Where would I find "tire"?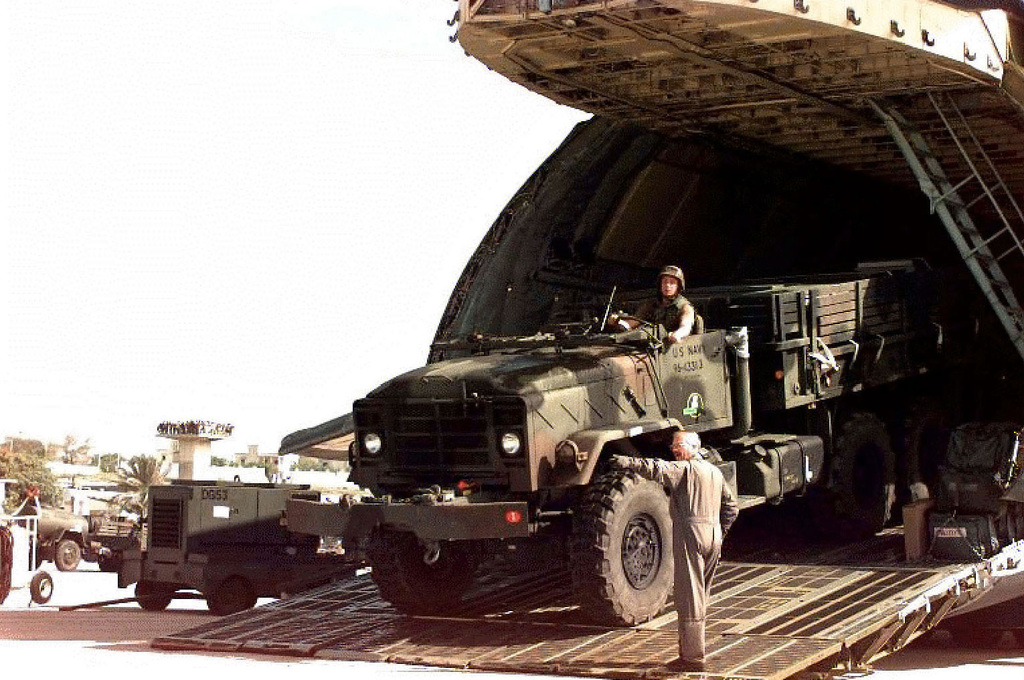
At box(373, 539, 475, 616).
